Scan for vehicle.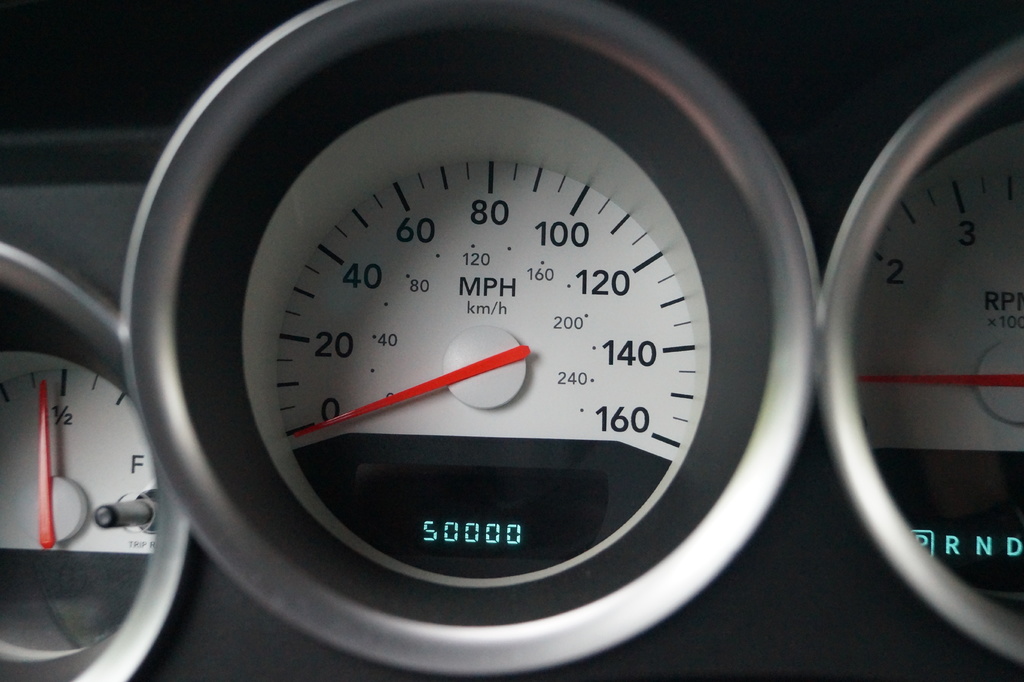
Scan result: left=0, top=0, right=1023, bottom=681.
